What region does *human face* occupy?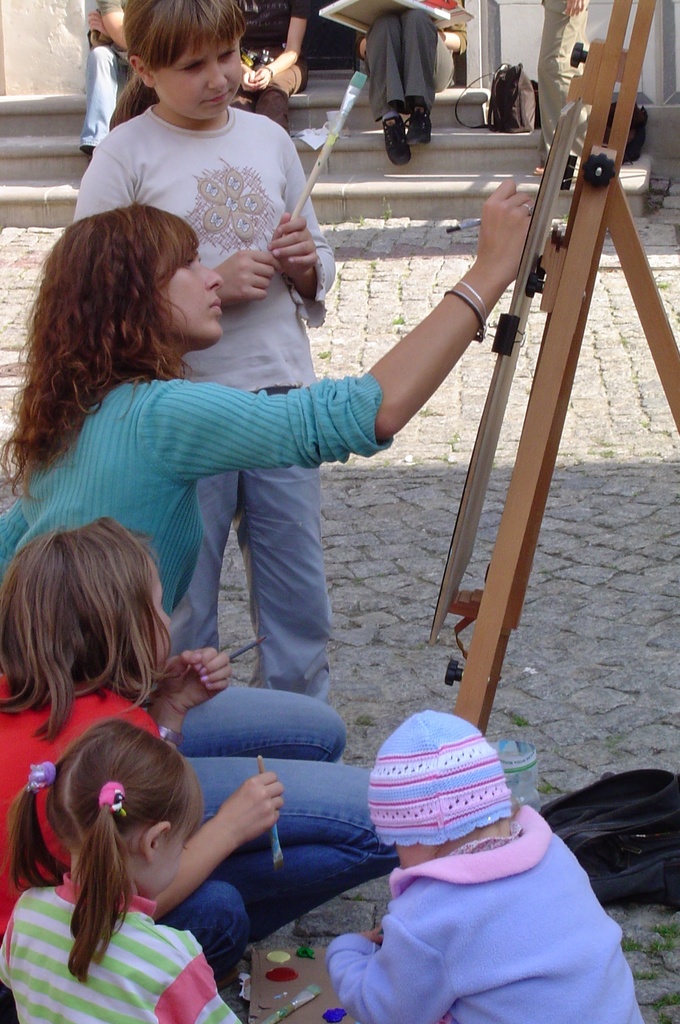
146:813:190:904.
